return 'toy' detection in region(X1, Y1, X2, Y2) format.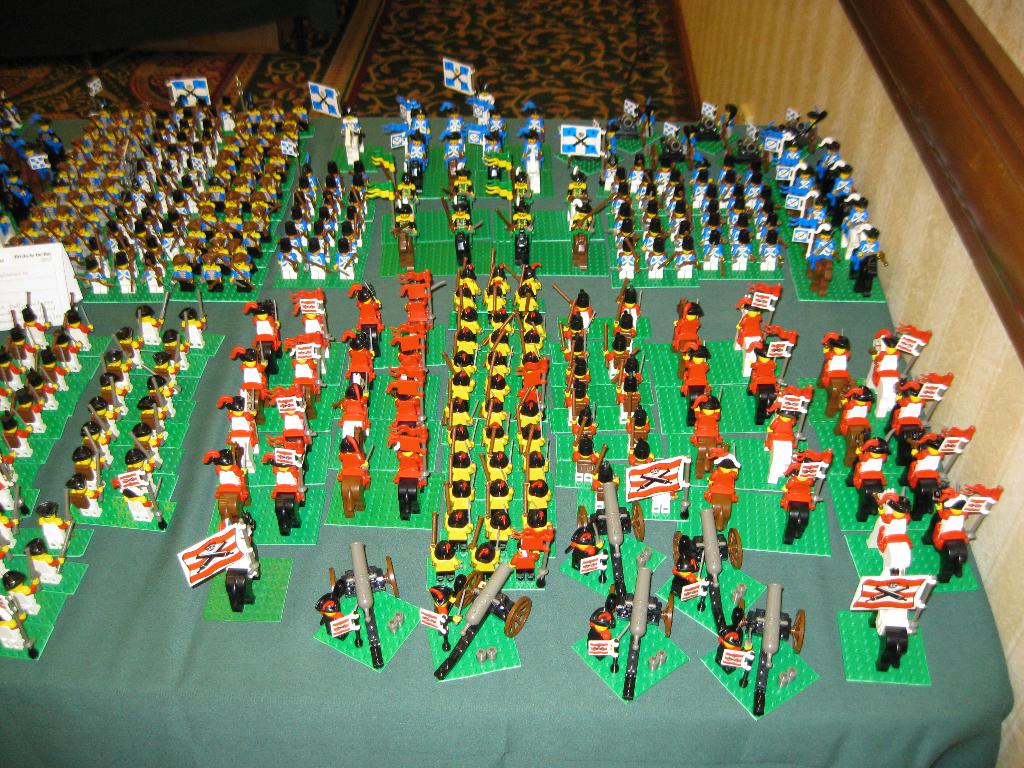
region(168, 256, 192, 294).
